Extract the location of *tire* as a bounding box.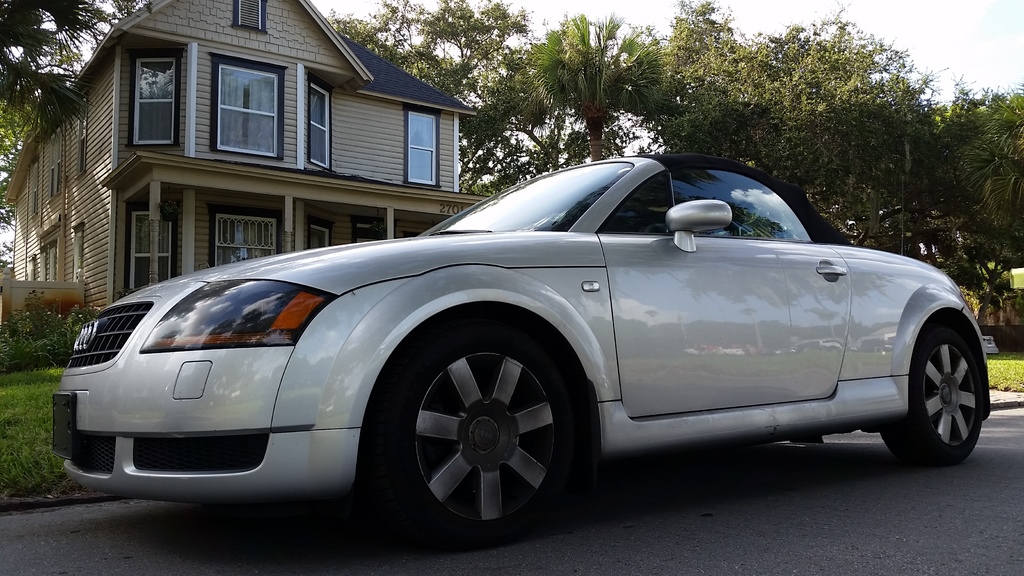
884,321,984,461.
